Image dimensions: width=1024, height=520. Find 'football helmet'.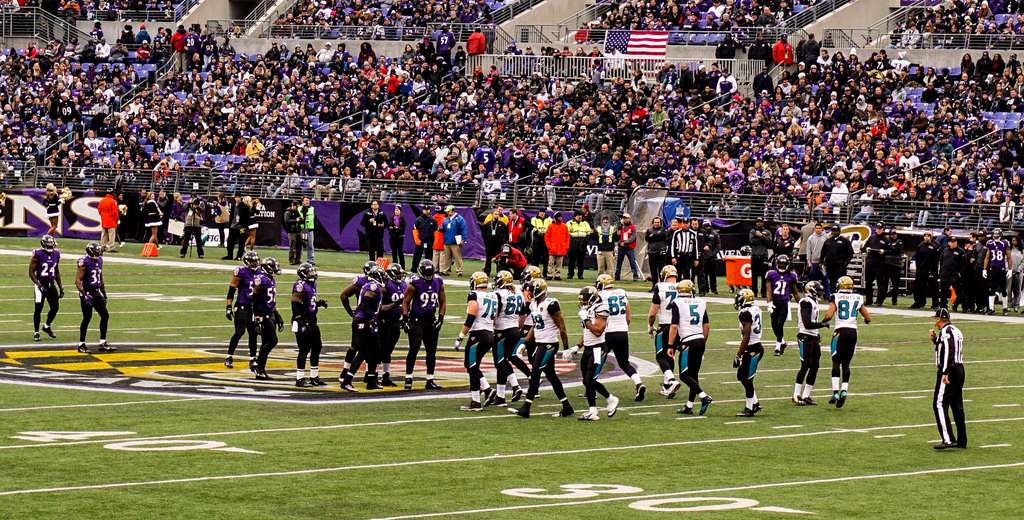
box(364, 263, 394, 284).
